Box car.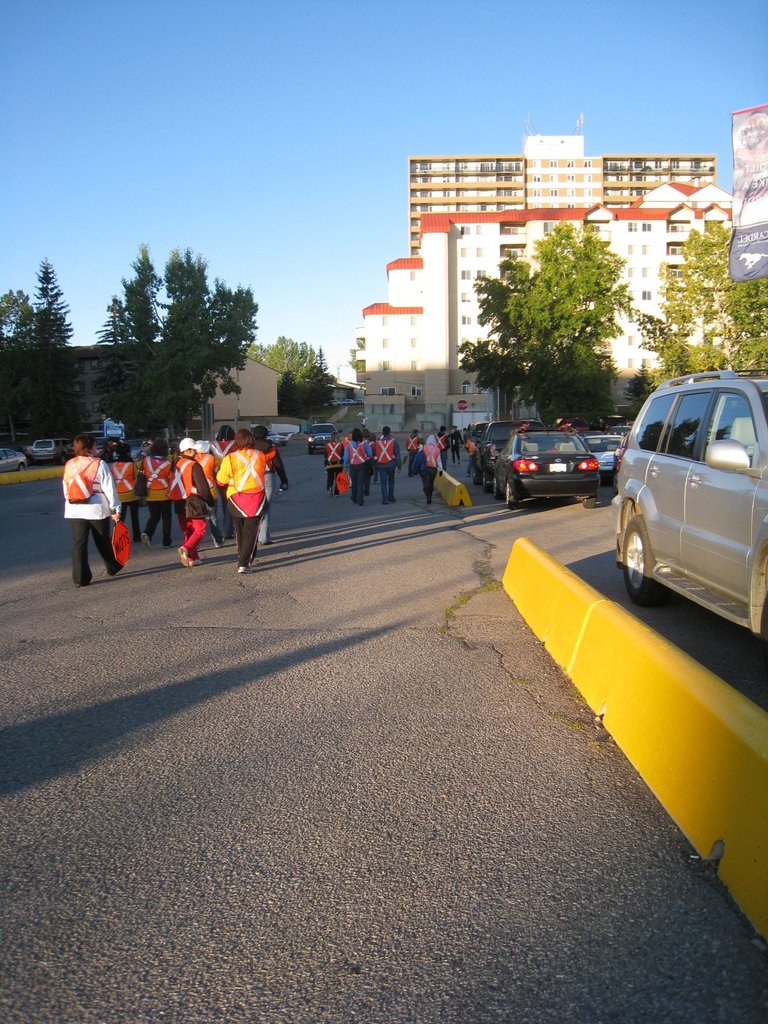
469:406:625:502.
